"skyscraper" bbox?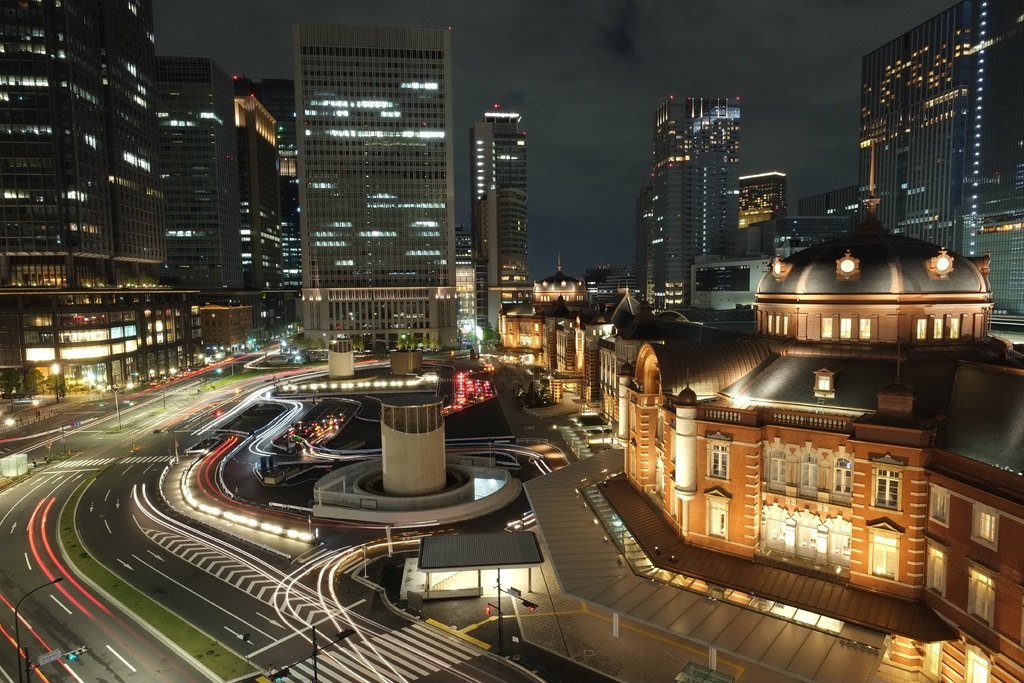
473/185/538/327
